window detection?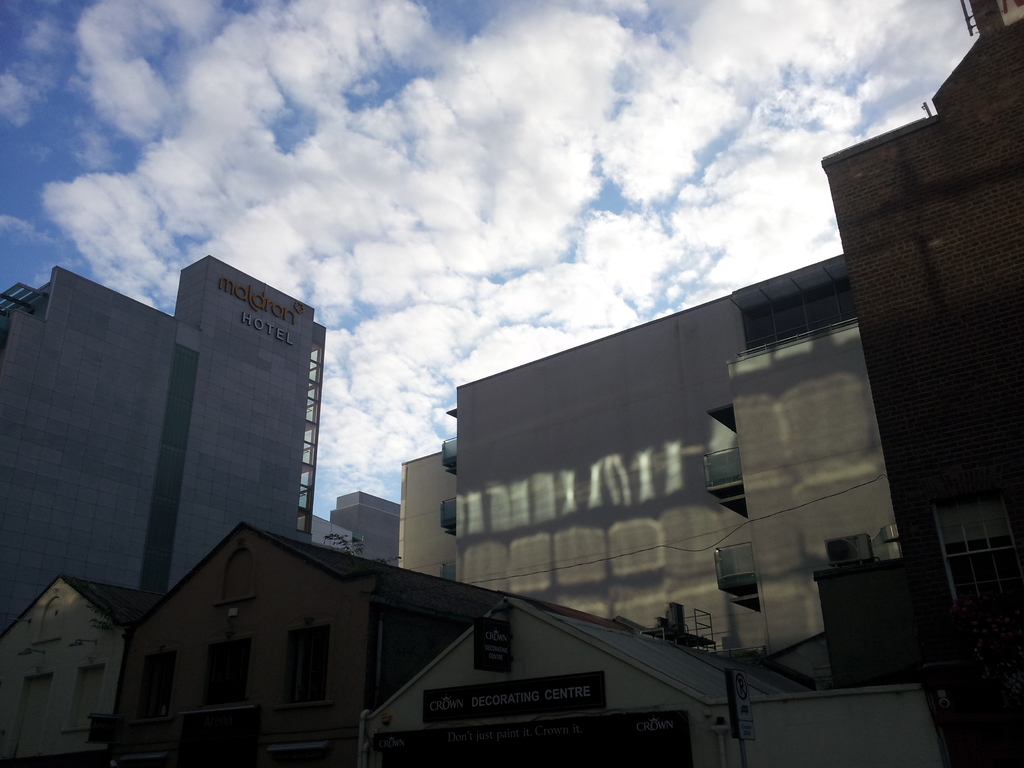
(289,623,335,708)
